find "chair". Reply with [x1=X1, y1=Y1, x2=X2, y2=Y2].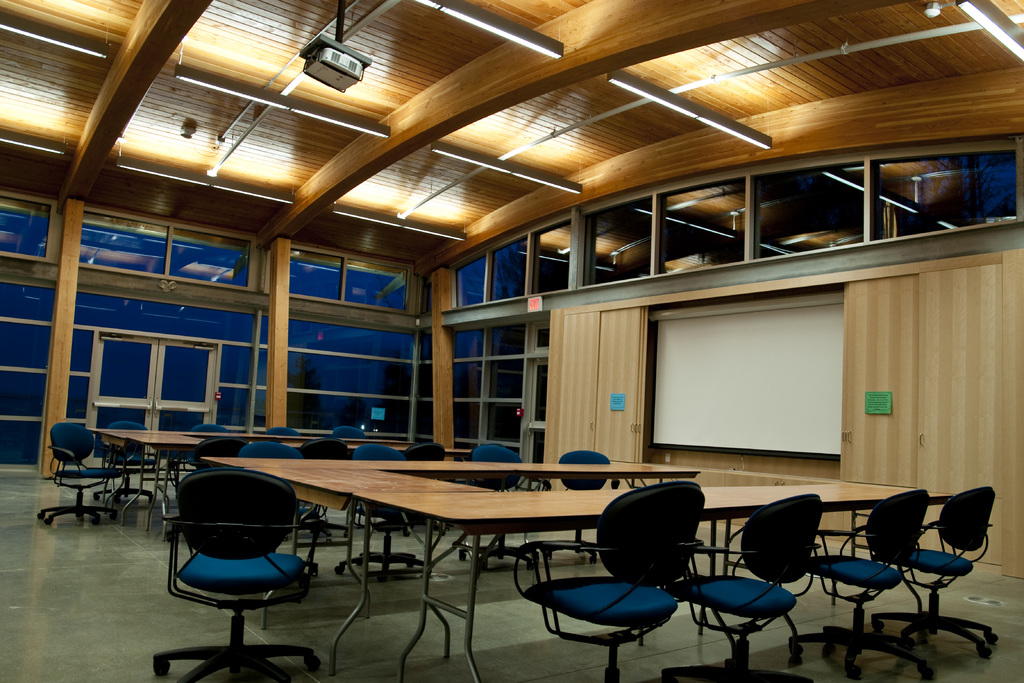
[x1=378, y1=440, x2=450, y2=536].
